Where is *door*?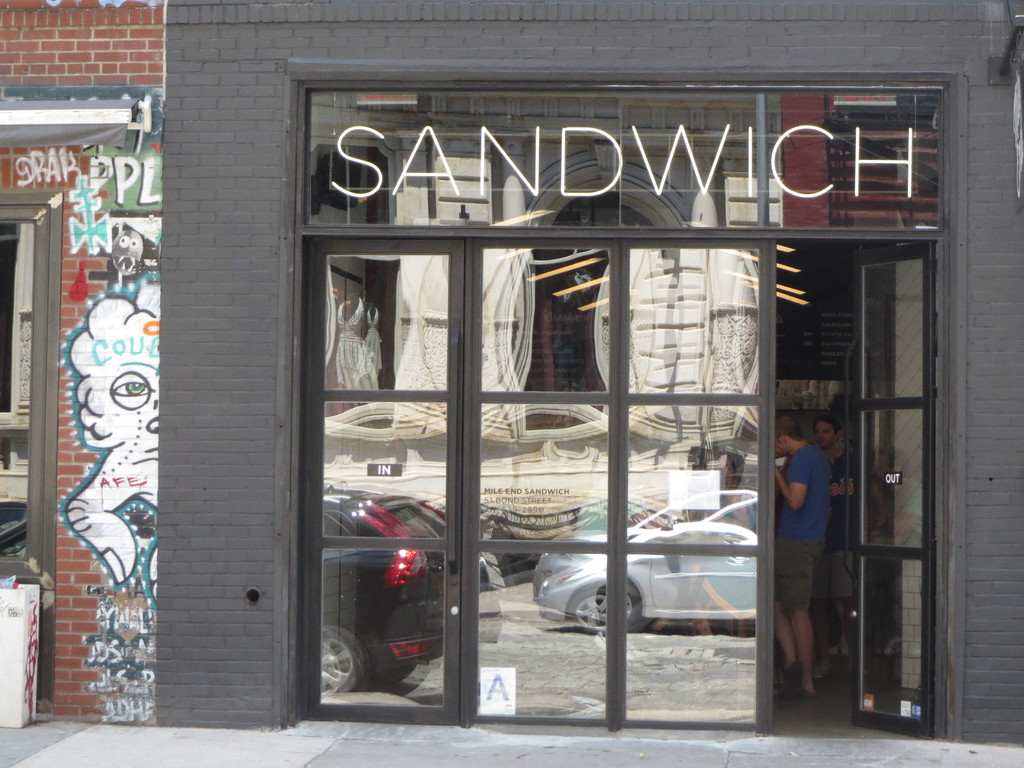
Rect(848, 234, 936, 749).
